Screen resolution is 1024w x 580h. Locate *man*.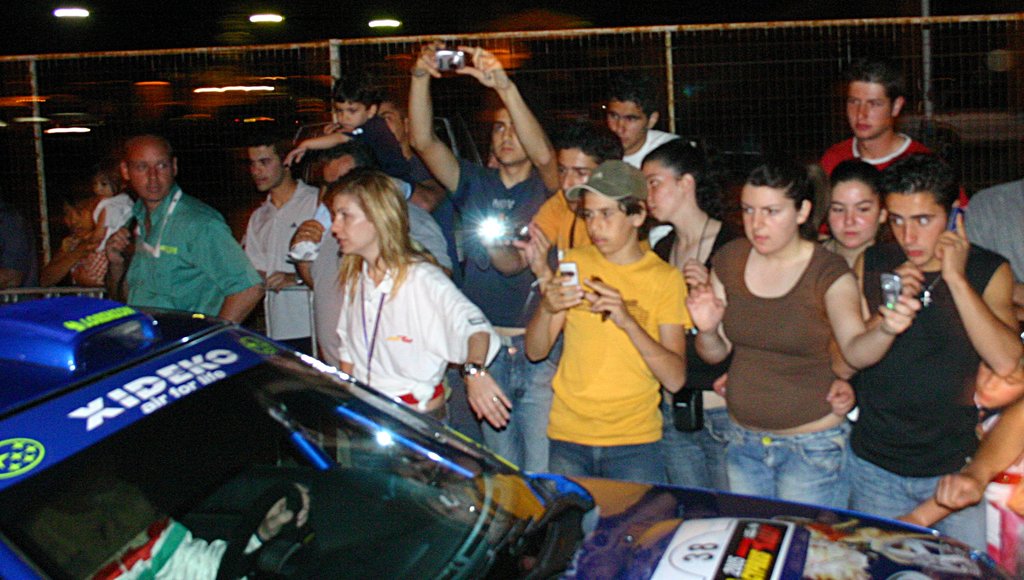
{"x1": 408, "y1": 42, "x2": 561, "y2": 477}.
